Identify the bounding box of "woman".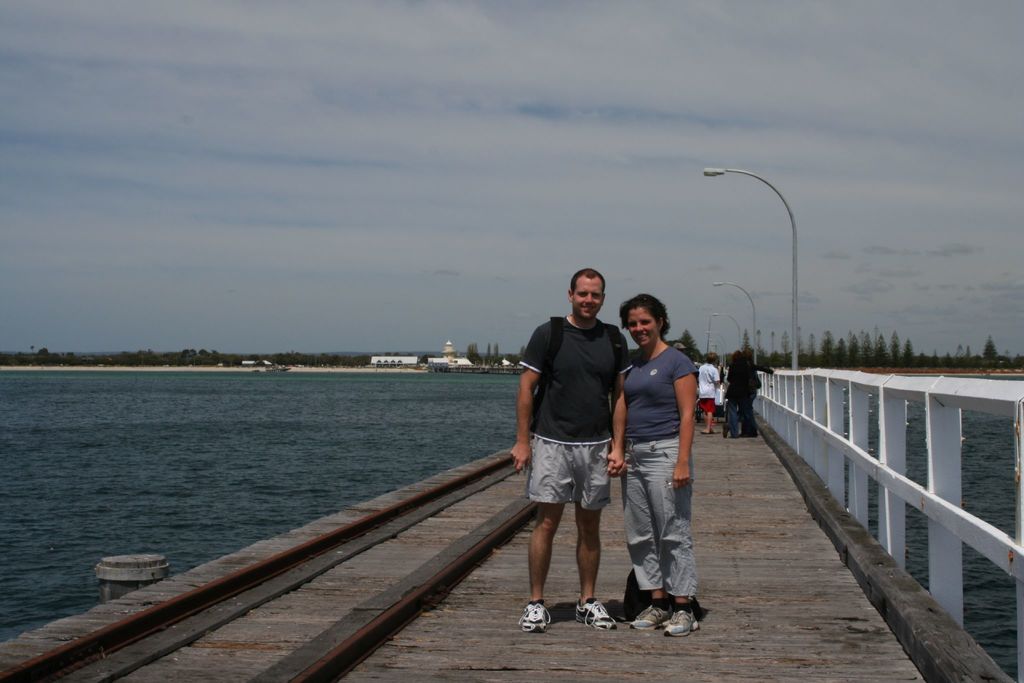
(746, 350, 776, 439).
